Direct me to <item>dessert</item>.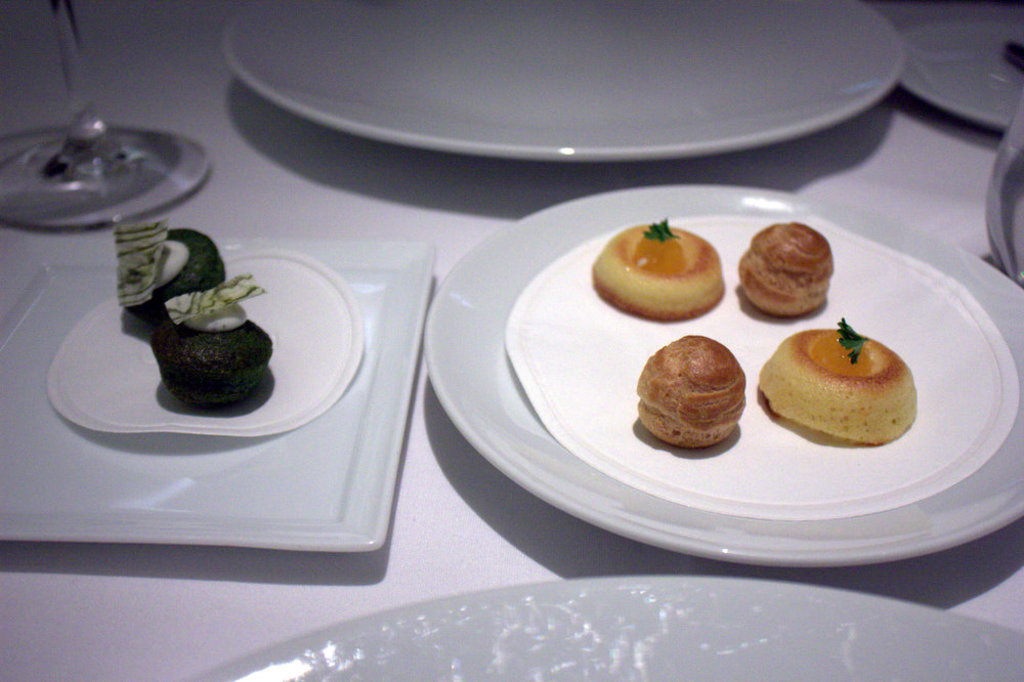
Direction: <bbox>755, 324, 914, 447</bbox>.
